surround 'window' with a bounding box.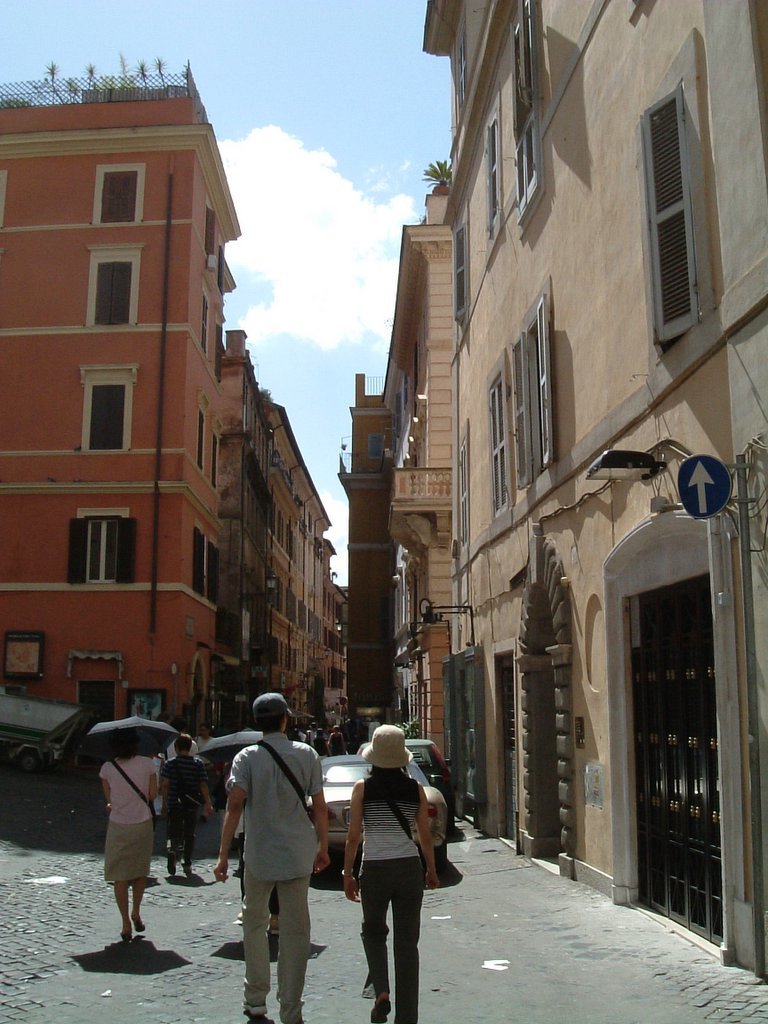
box(634, 33, 719, 377).
